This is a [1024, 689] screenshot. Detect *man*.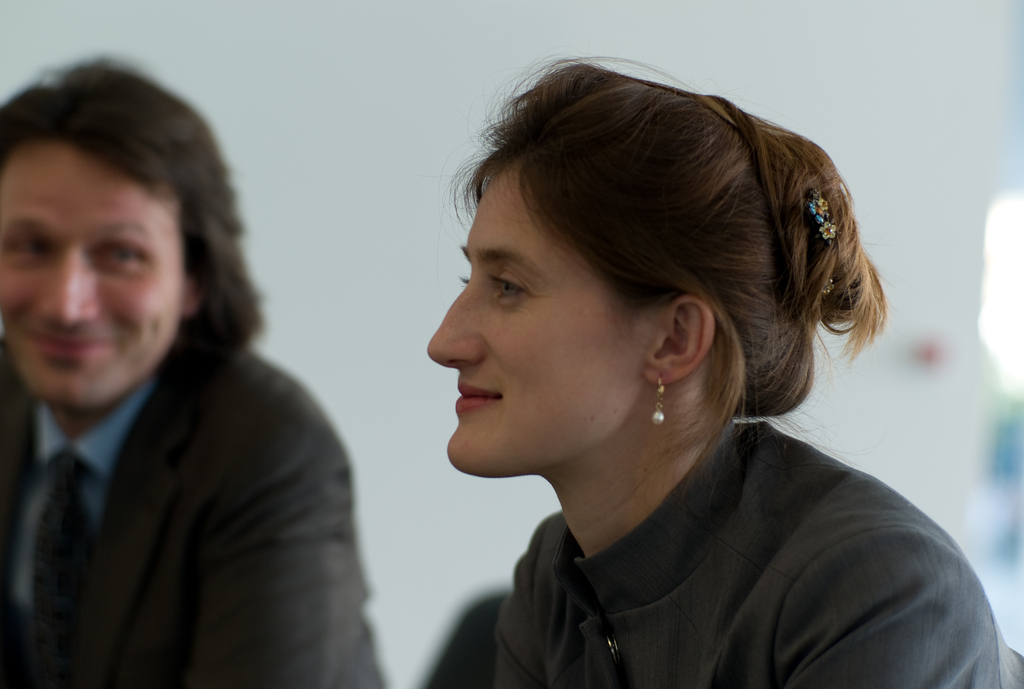
detection(0, 74, 406, 688).
